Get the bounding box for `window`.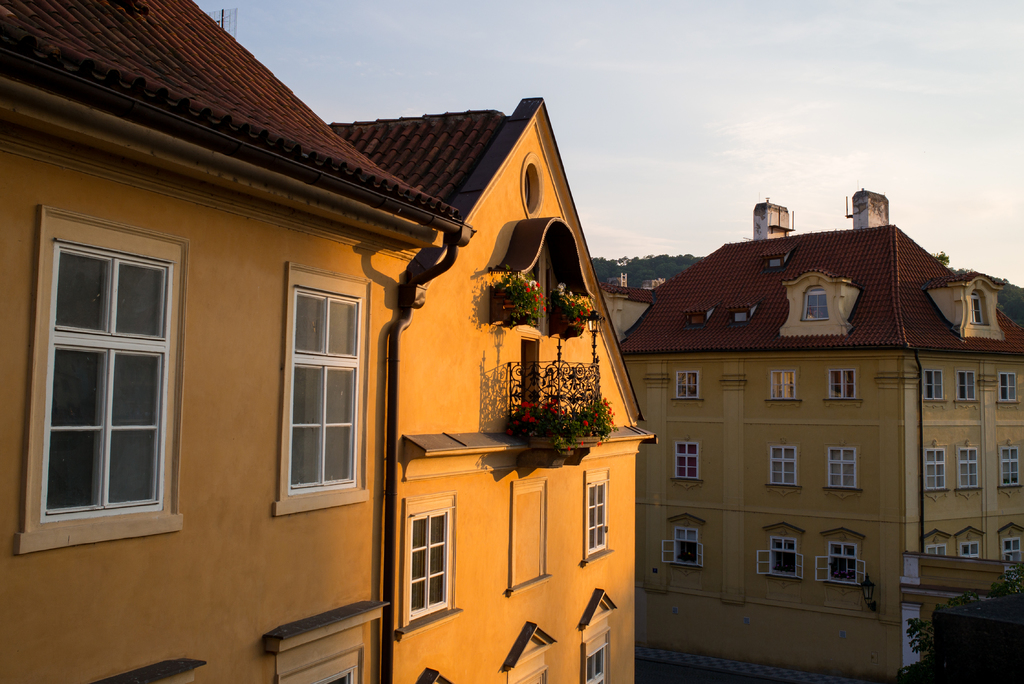
[921, 367, 947, 402].
